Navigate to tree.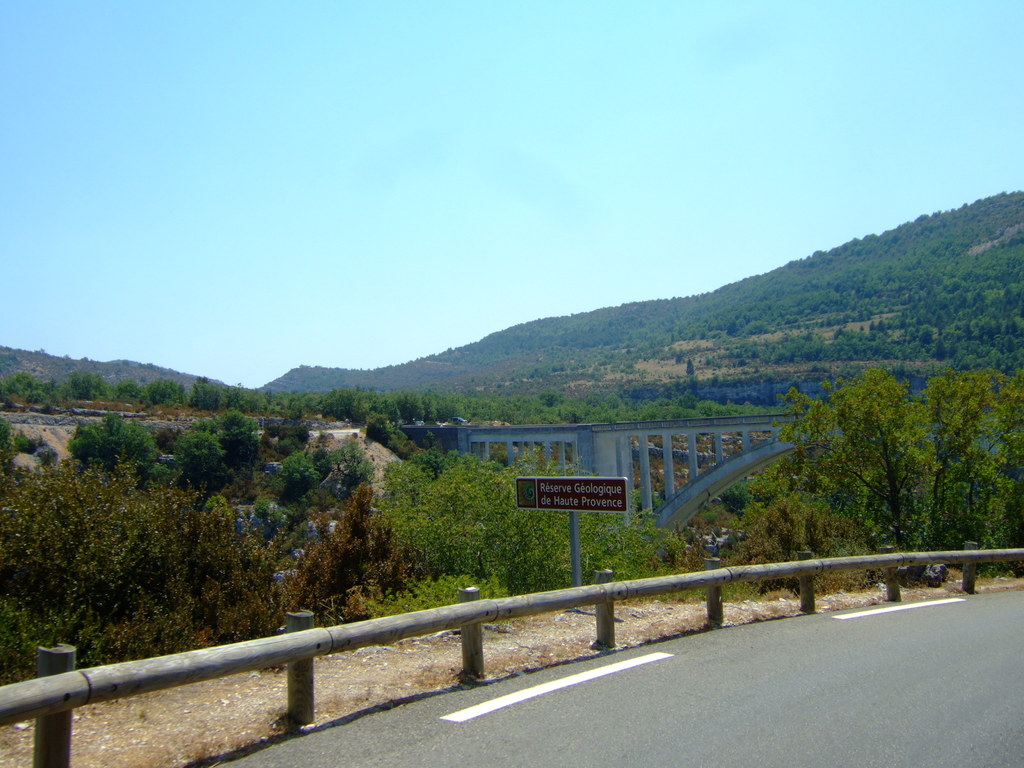
Navigation target: (left=262, top=398, right=310, bottom=459).
